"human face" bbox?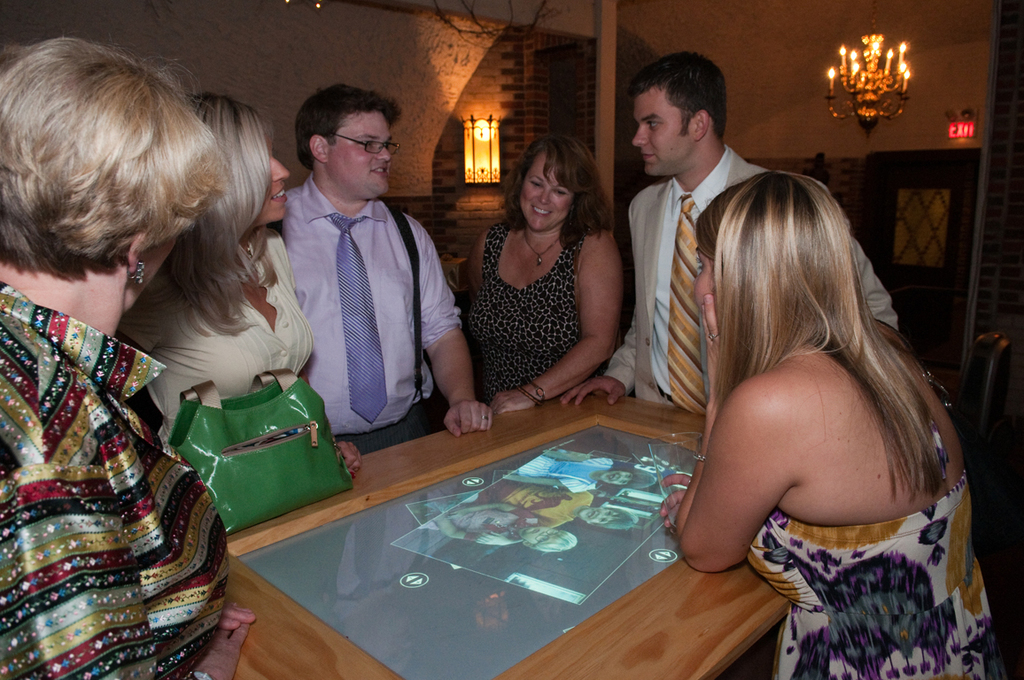
328 109 392 197
